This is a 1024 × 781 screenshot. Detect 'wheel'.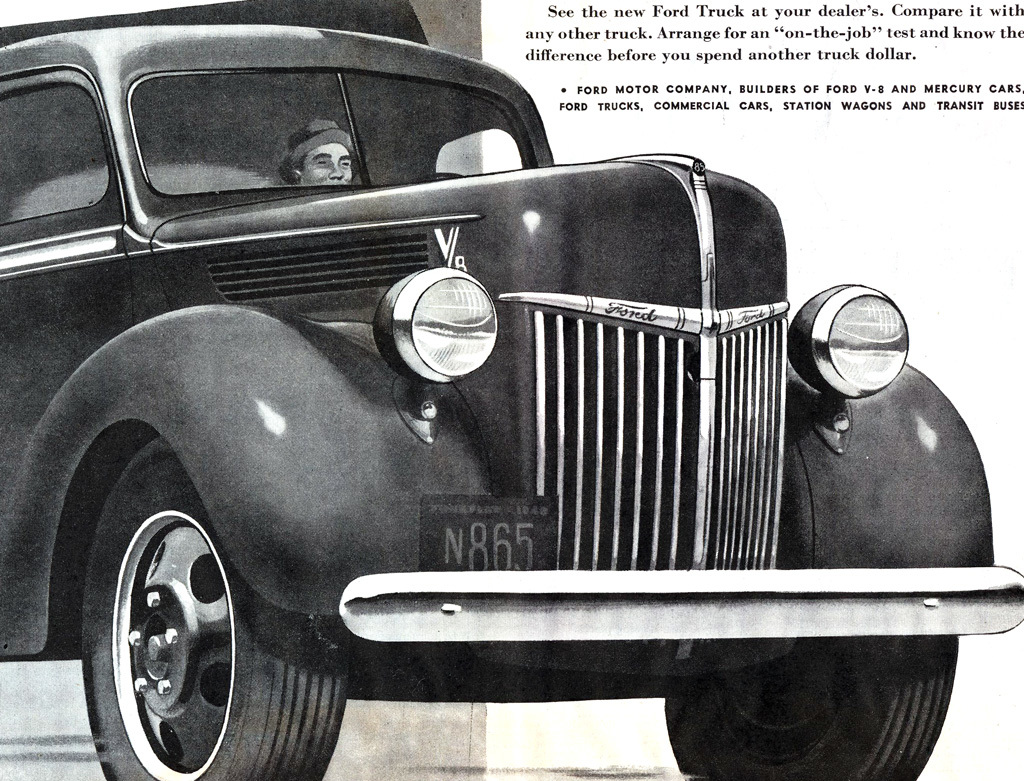
{"left": 656, "top": 635, "right": 947, "bottom": 779}.
